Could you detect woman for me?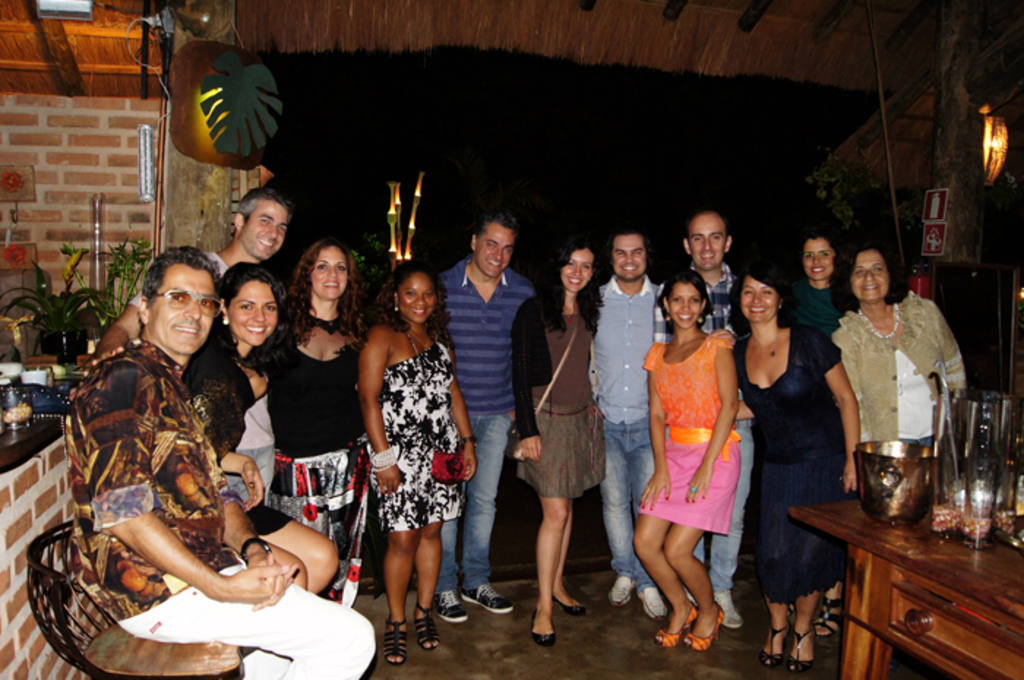
Detection result: [x1=780, y1=231, x2=856, y2=329].
